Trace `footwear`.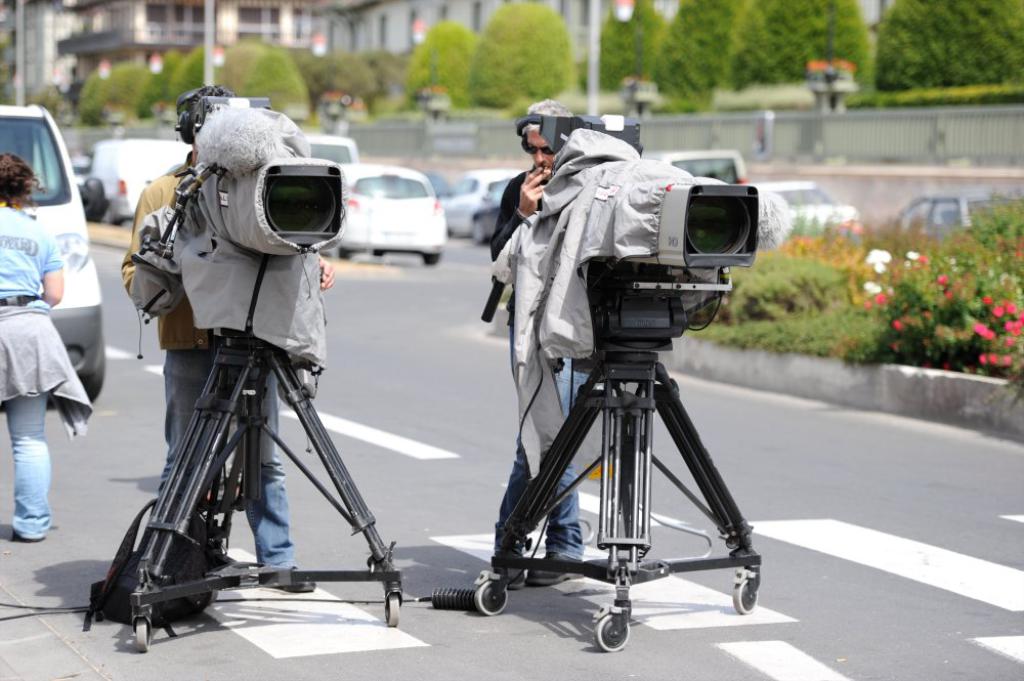
Traced to (x1=494, y1=554, x2=525, y2=587).
